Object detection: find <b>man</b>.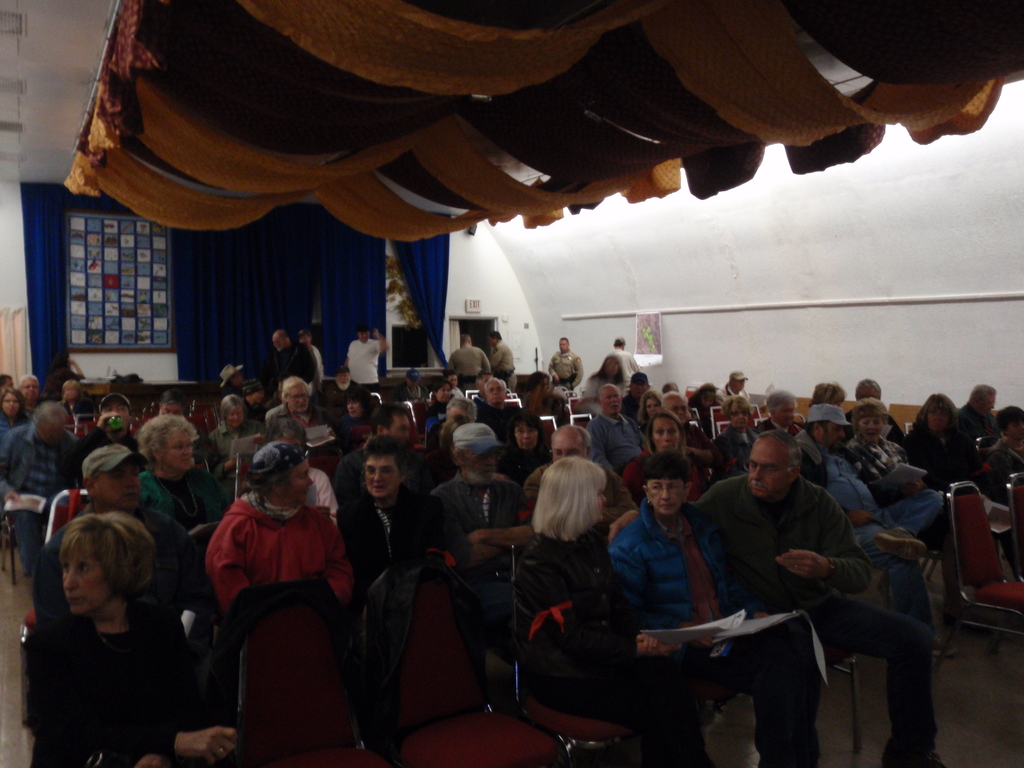
(x1=337, y1=401, x2=426, y2=503).
